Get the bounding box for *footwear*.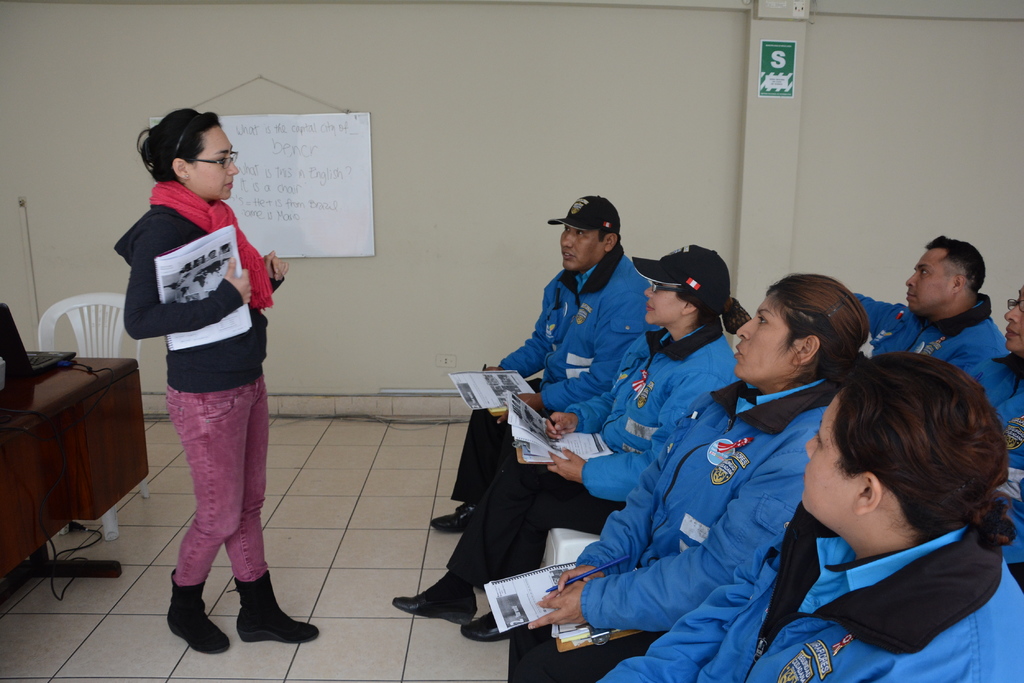
crop(392, 589, 479, 625).
